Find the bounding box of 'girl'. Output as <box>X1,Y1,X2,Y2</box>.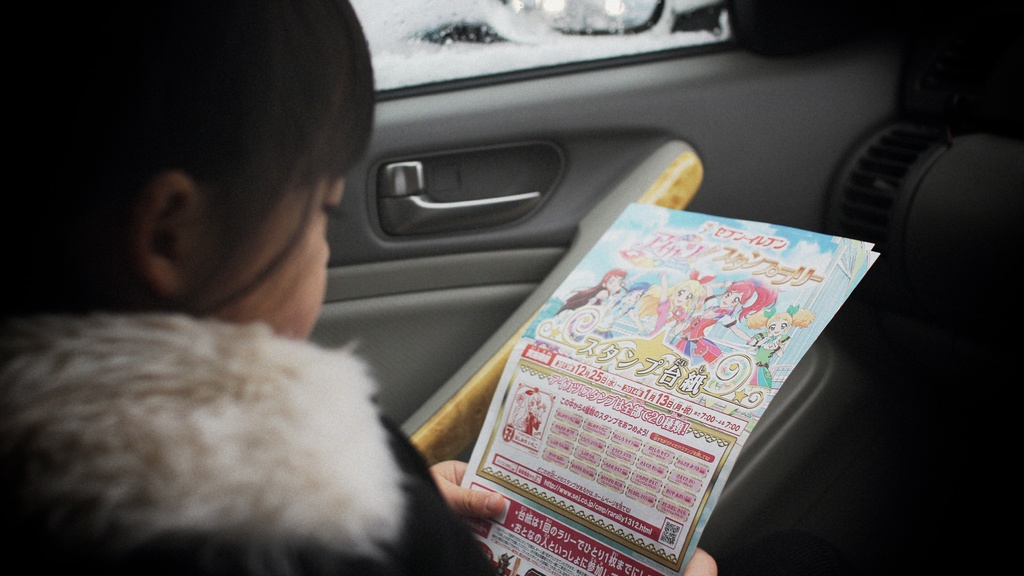
<box>0,0,715,575</box>.
